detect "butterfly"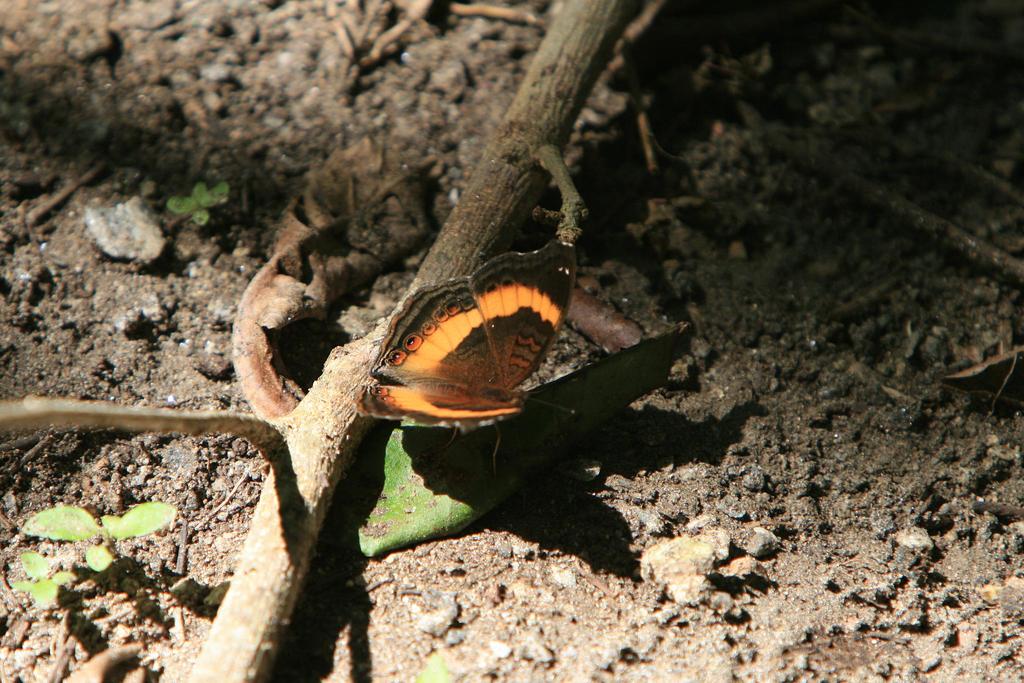
(340,224,609,441)
